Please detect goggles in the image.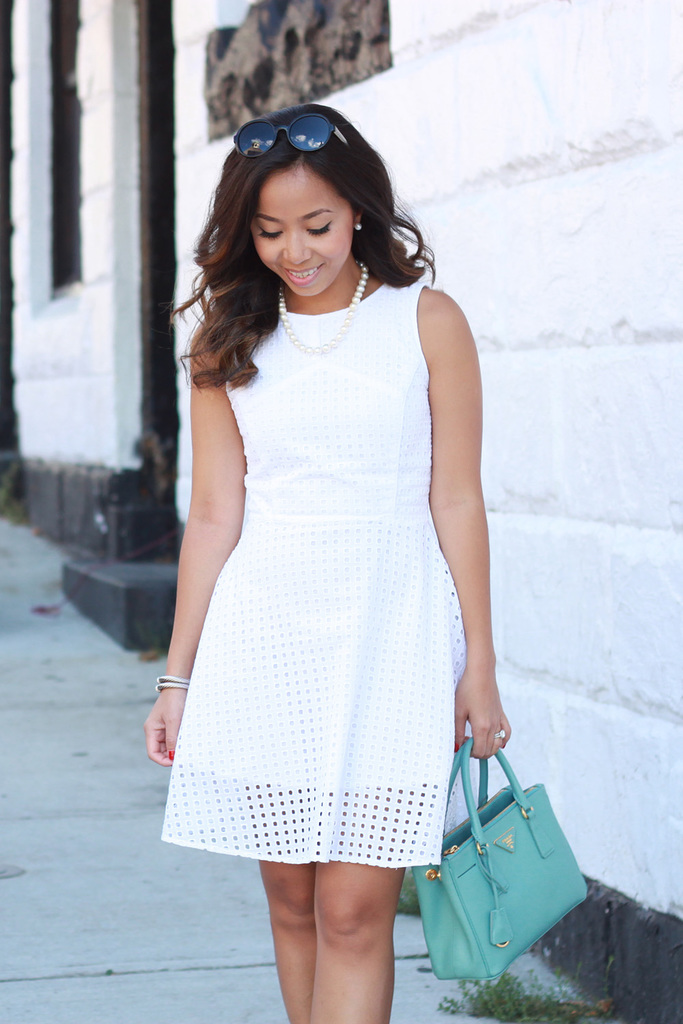
[224,114,345,147].
